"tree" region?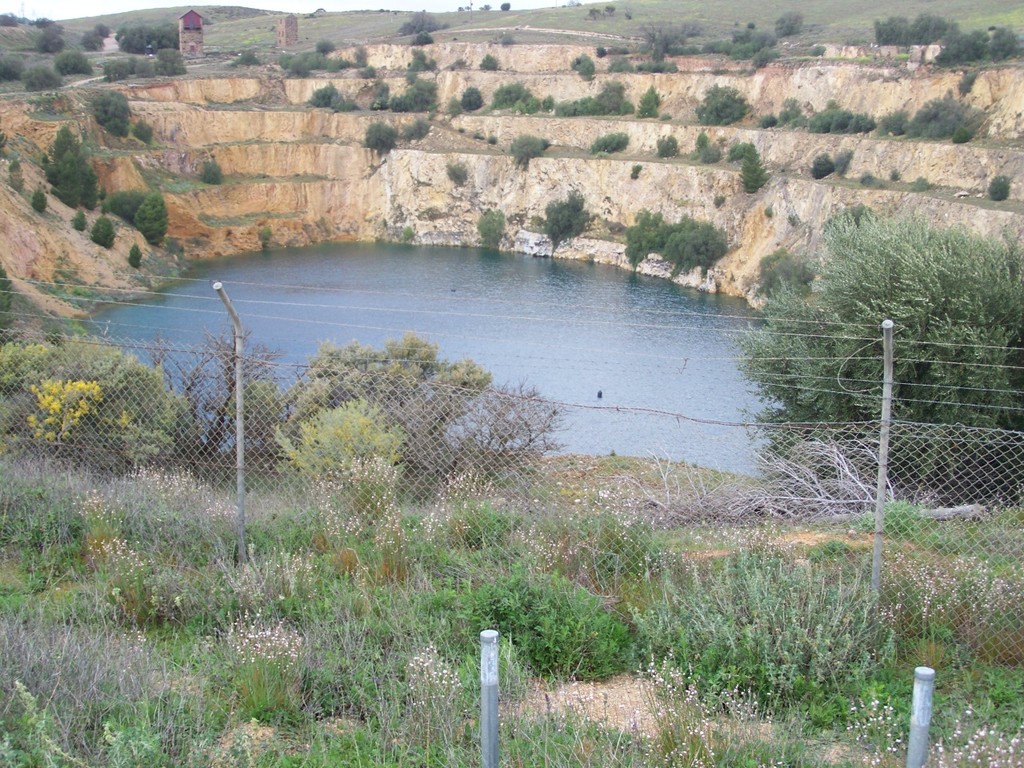
726:183:1023:470
